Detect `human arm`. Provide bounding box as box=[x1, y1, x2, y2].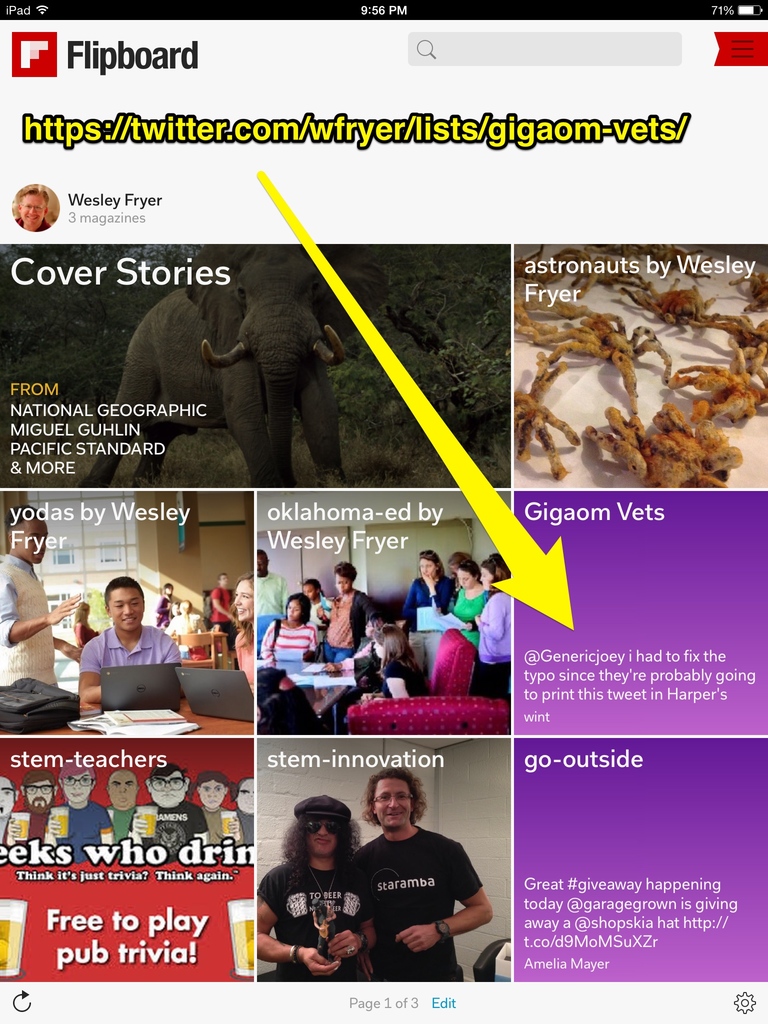
box=[164, 631, 183, 678].
